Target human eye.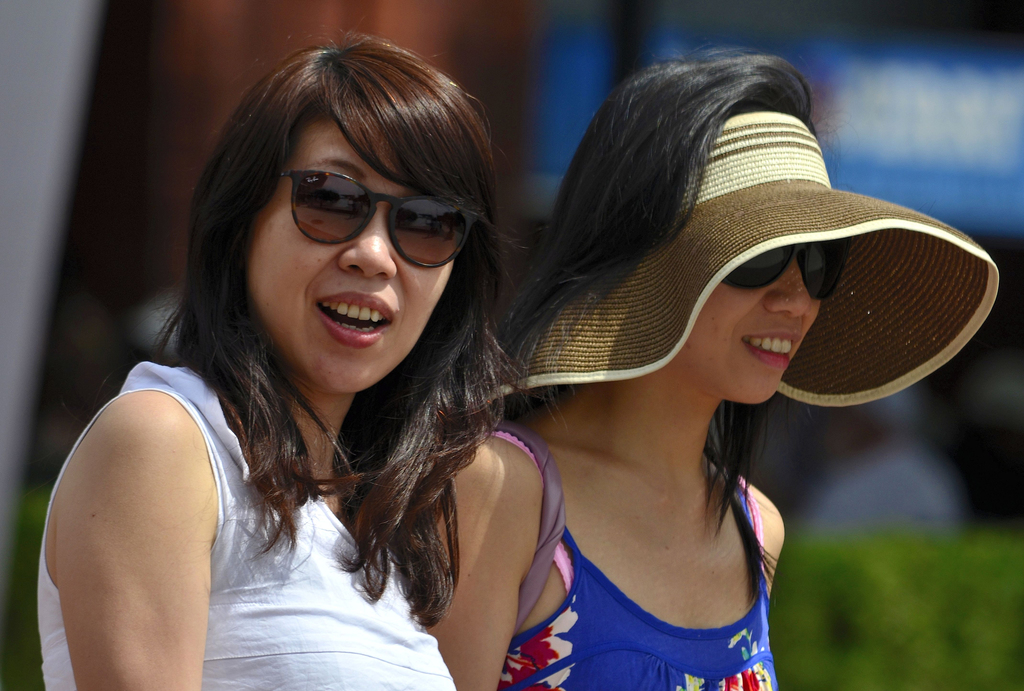
Target region: Rect(280, 162, 372, 239).
